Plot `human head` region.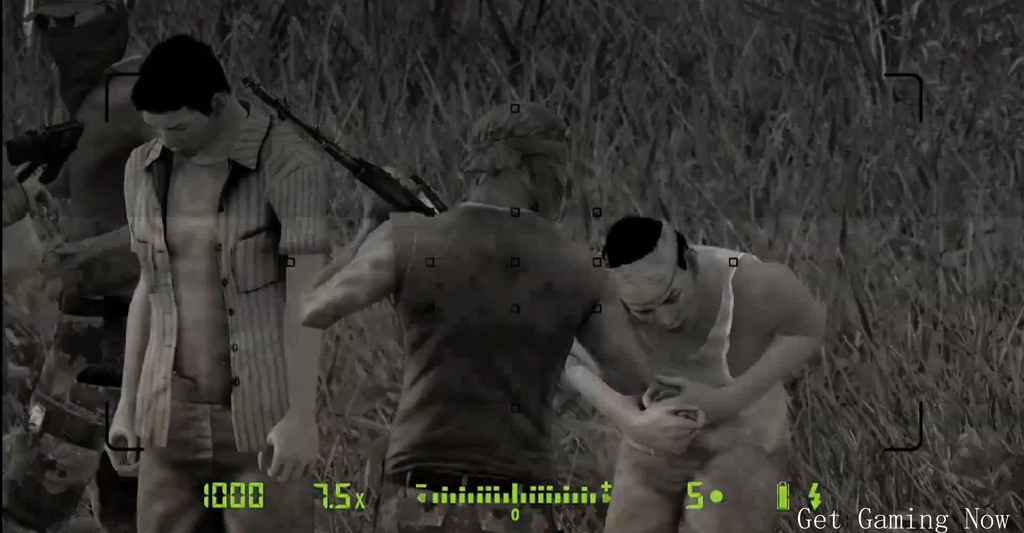
Plotted at (x1=445, y1=102, x2=582, y2=212).
